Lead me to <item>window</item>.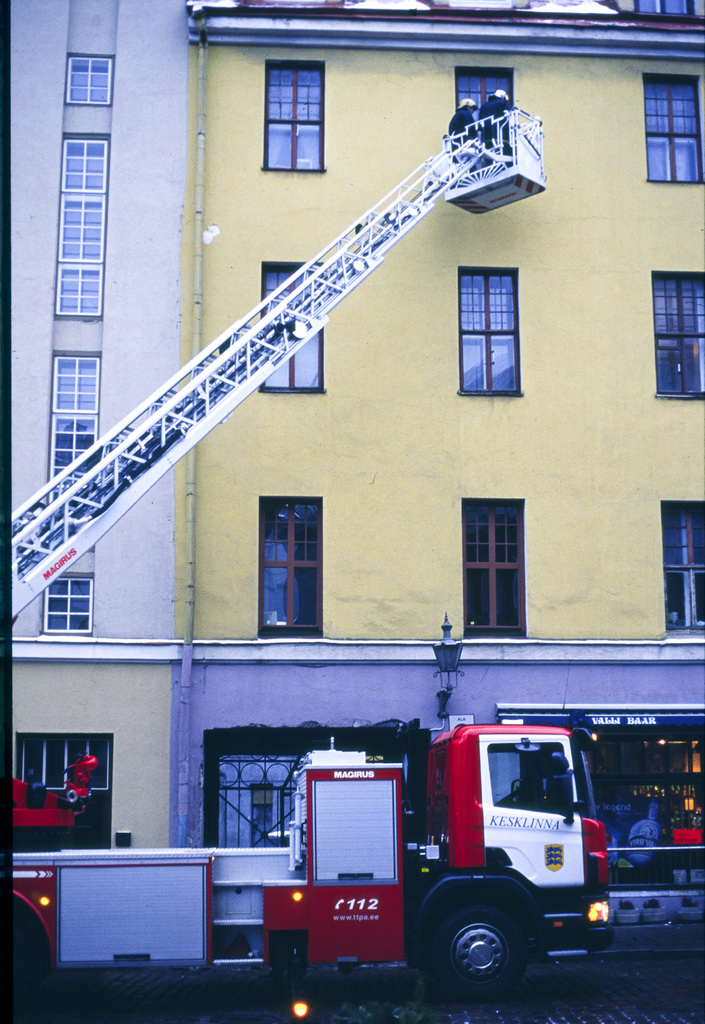
Lead to [left=211, top=746, right=303, bottom=853].
